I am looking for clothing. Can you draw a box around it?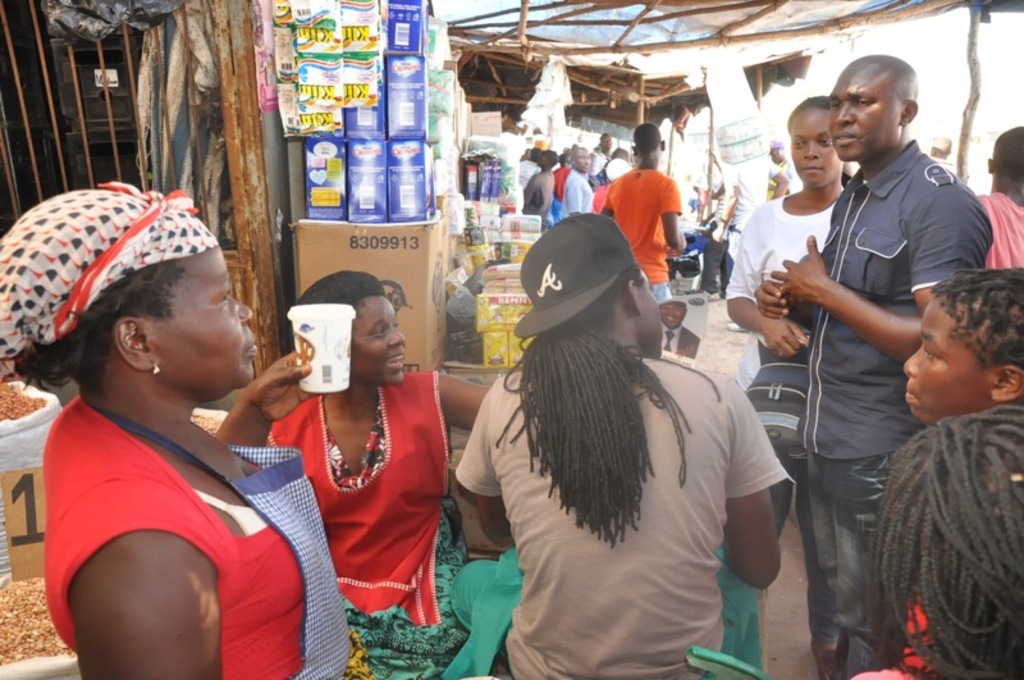
Sure, the bounding box is 552/161/568/198.
